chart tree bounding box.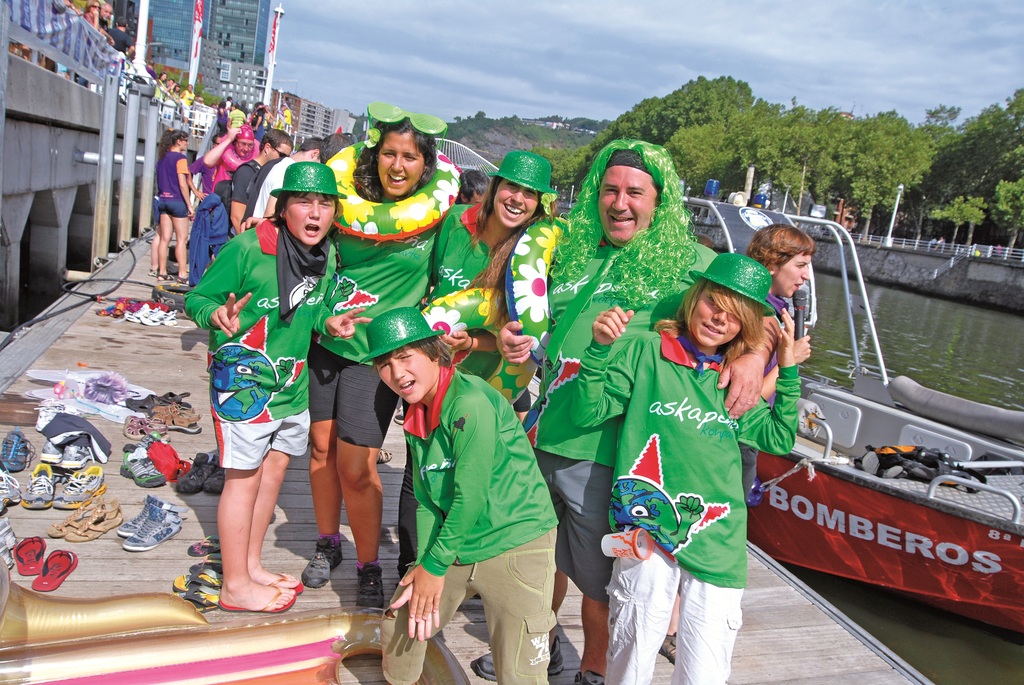
Charted: 996, 179, 1023, 251.
